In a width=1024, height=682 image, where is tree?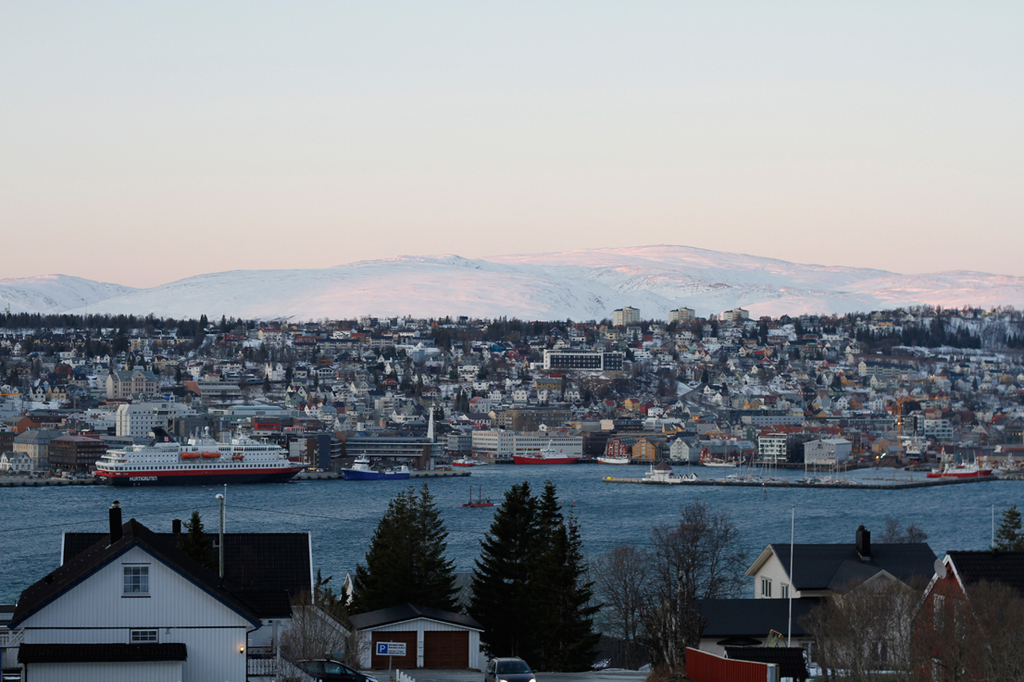
1005 328 1023 349.
